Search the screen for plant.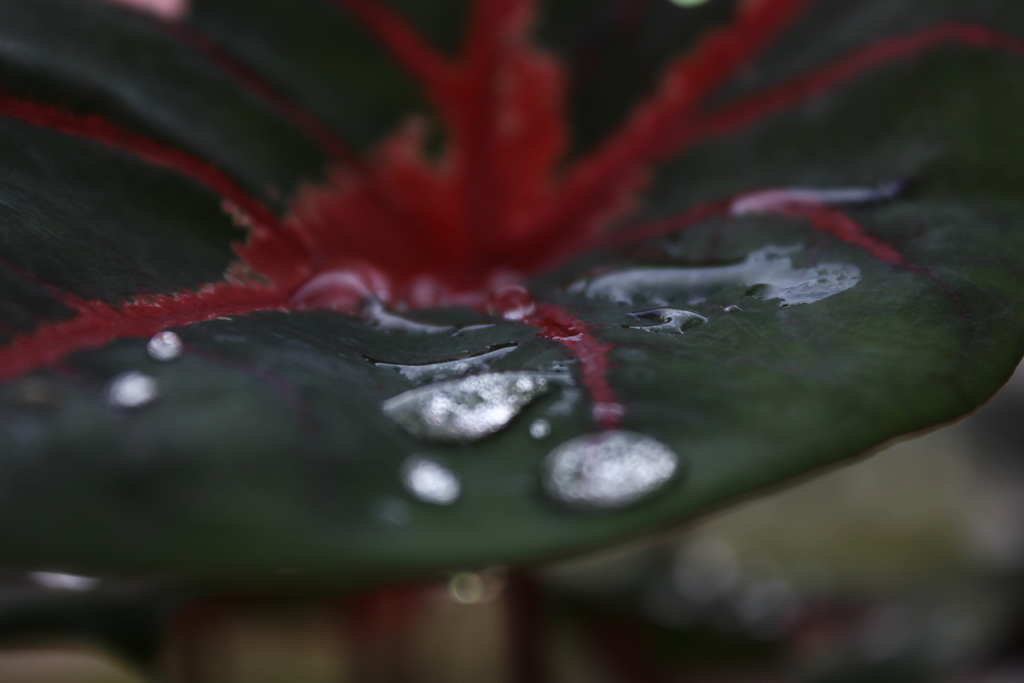
Found at [x1=0, y1=37, x2=1023, y2=670].
